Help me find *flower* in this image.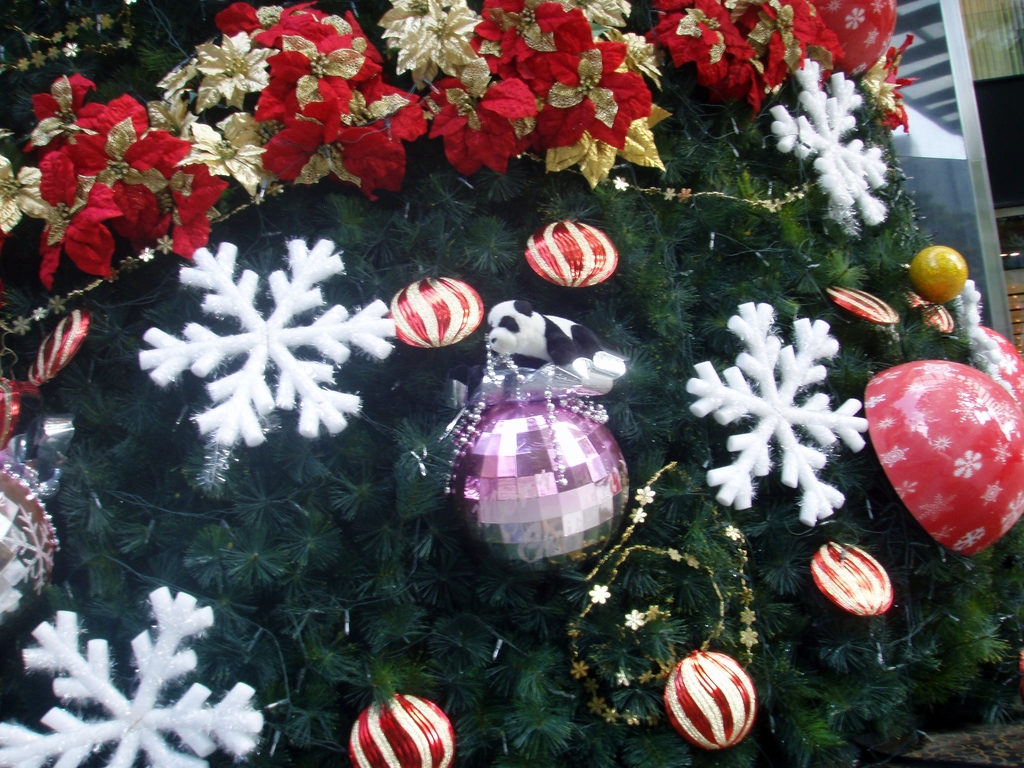
Found it: 18:67:228:294.
